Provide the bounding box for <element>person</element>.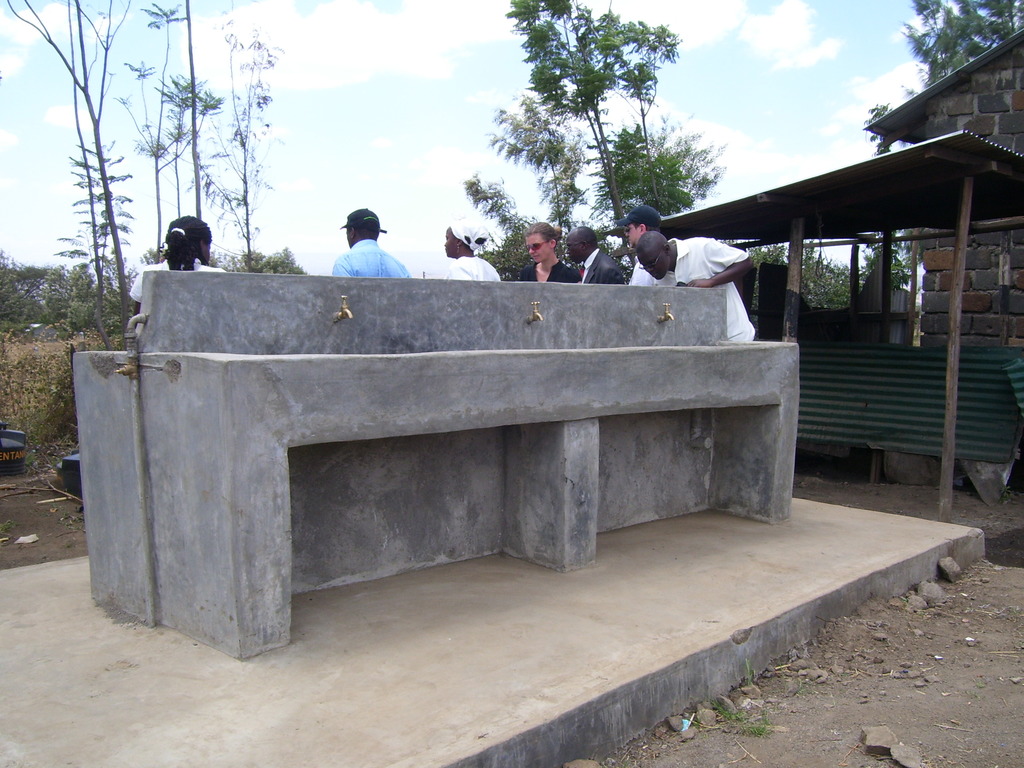
bbox(323, 198, 398, 279).
